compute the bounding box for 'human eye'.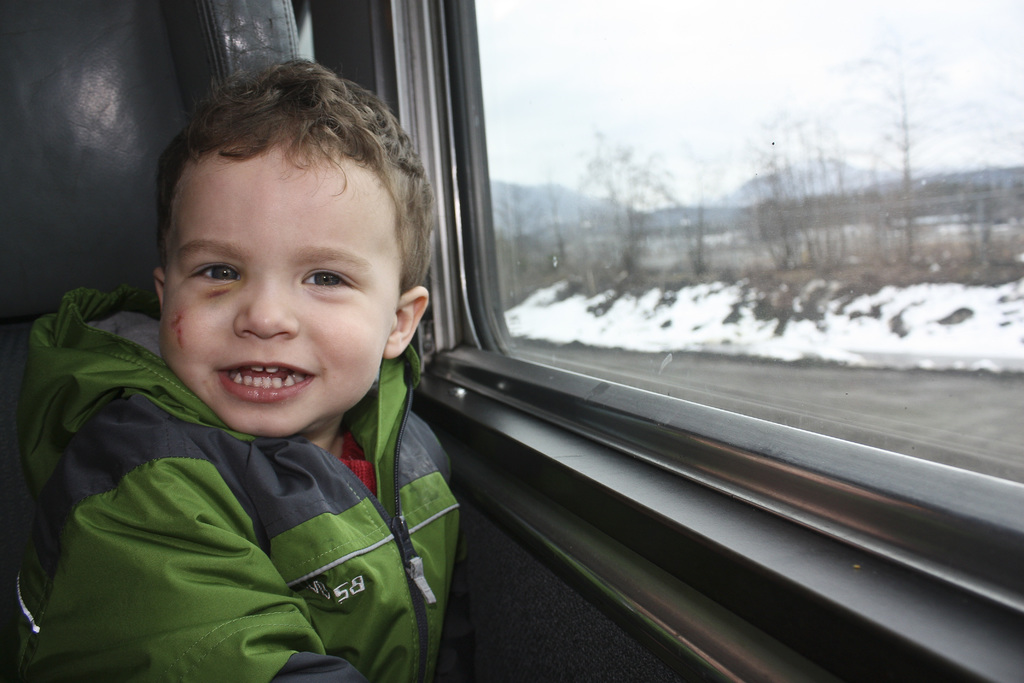
<region>181, 257, 252, 288</region>.
